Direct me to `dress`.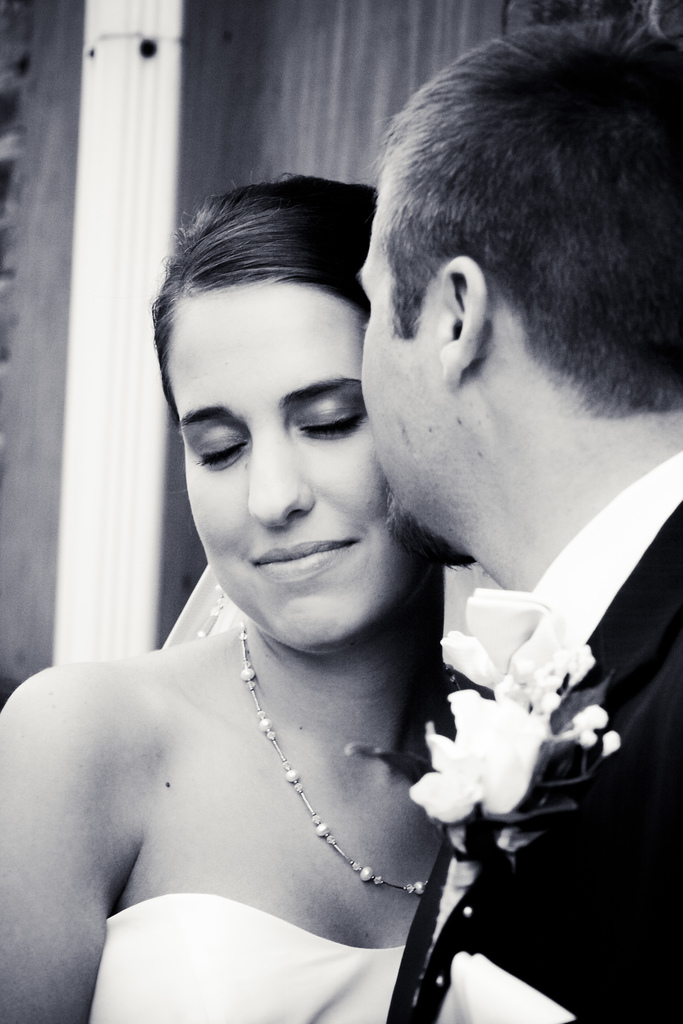
Direction: bbox=(88, 889, 402, 1023).
